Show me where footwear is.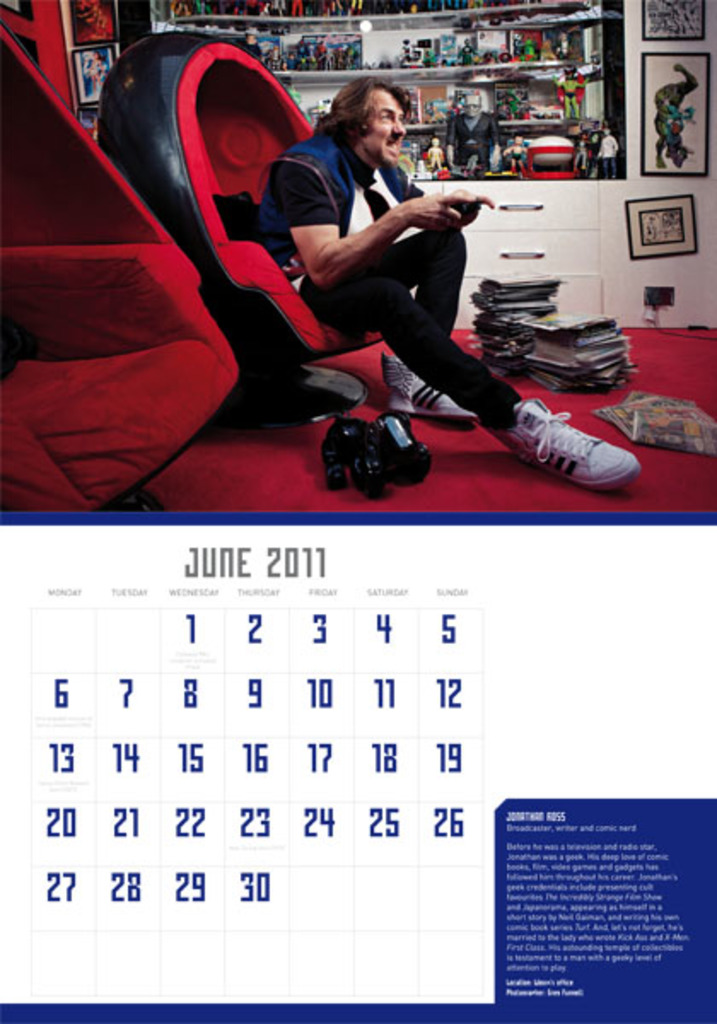
footwear is at 376,343,481,422.
